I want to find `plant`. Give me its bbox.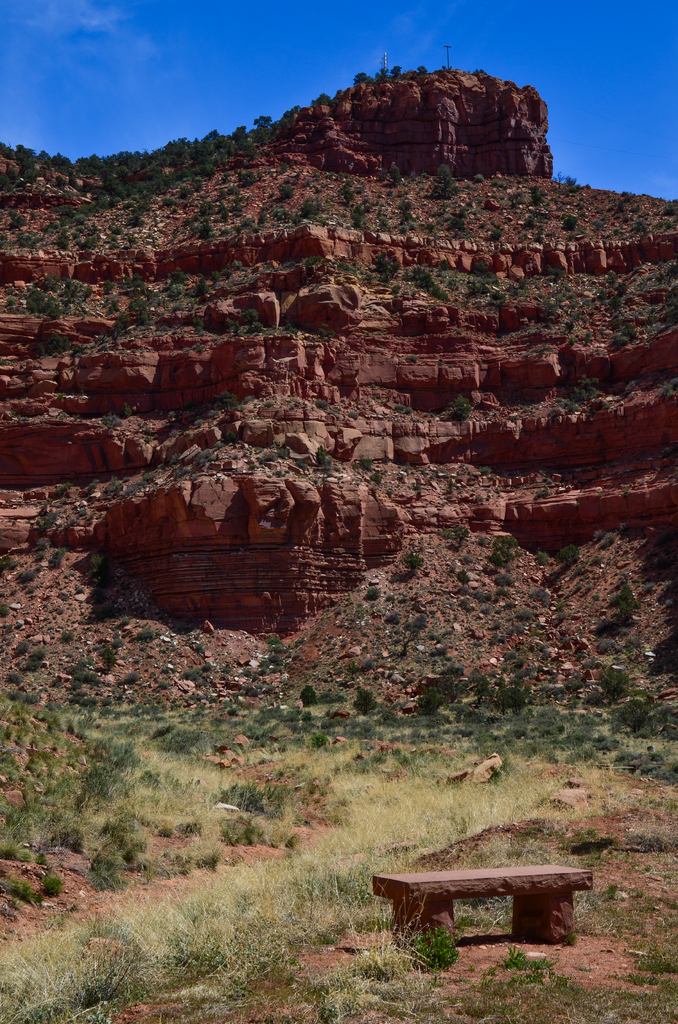
bbox(475, 461, 489, 473).
